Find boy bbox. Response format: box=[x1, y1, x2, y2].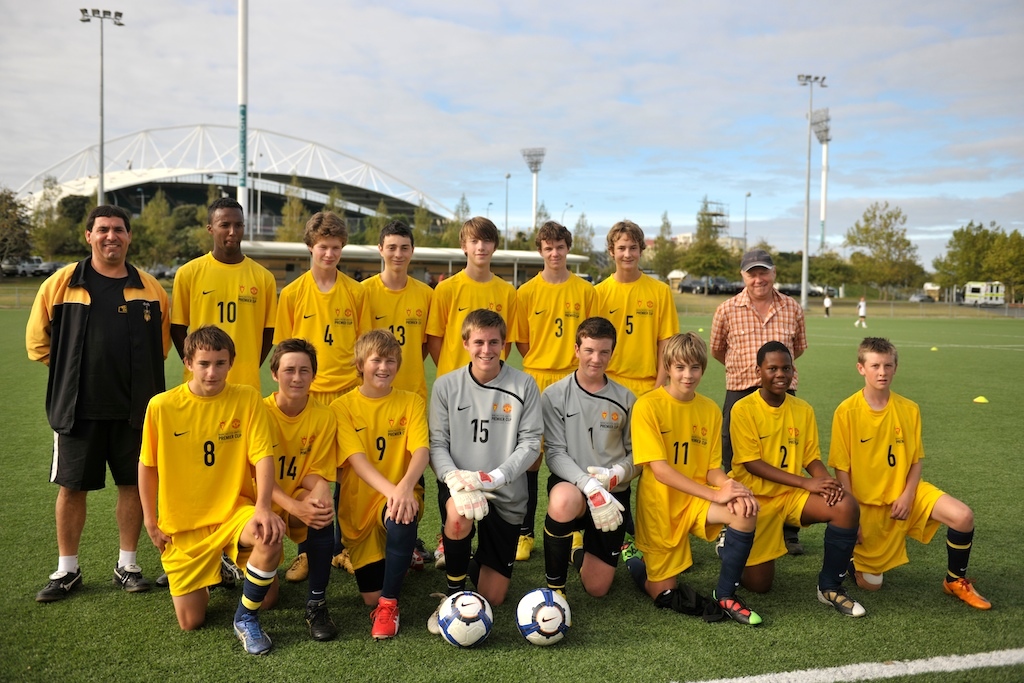
box=[254, 340, 342, 643].
